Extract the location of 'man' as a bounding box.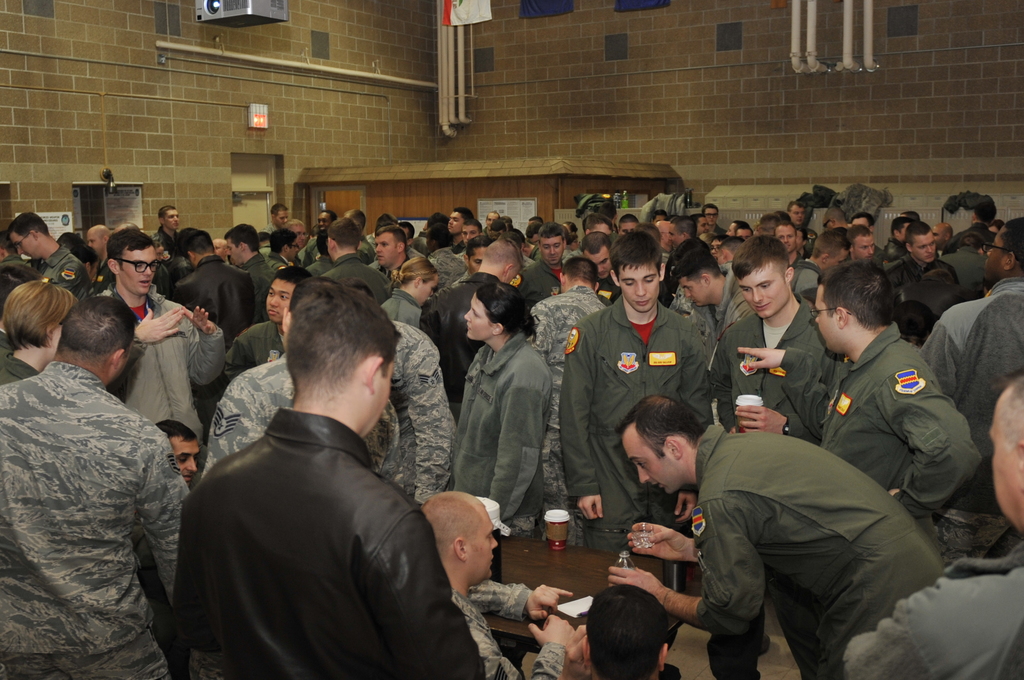
176, 278, 472, 676.
